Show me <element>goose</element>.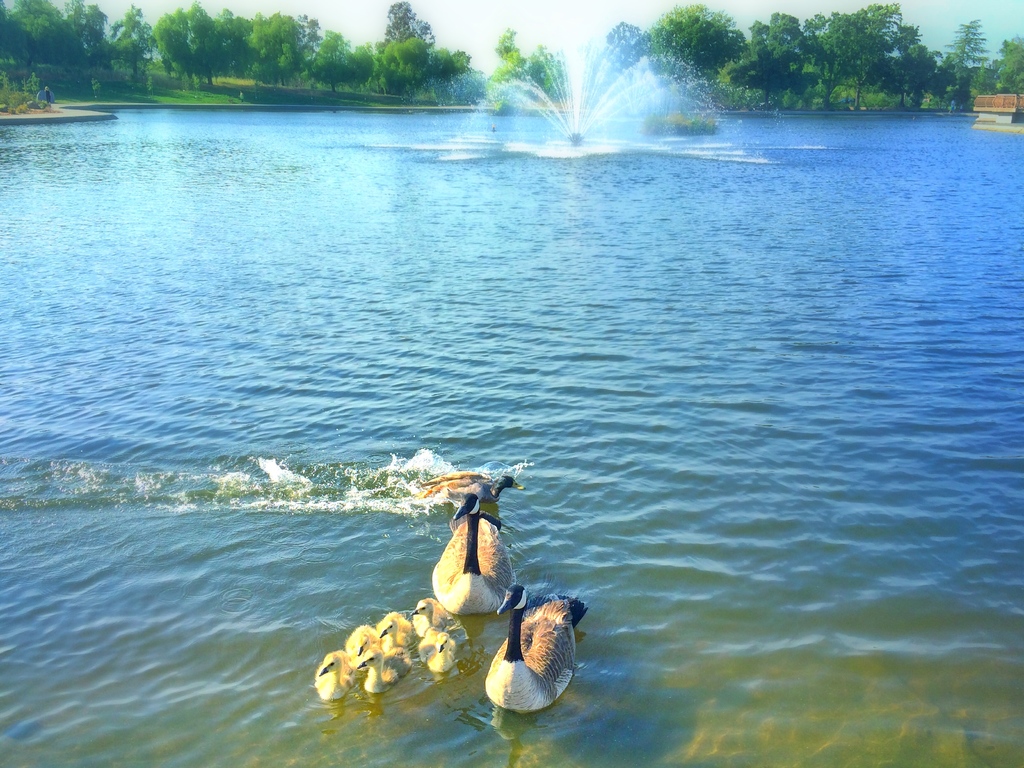
<element>goose</element> is here: region(345, 623, 382, 676).
